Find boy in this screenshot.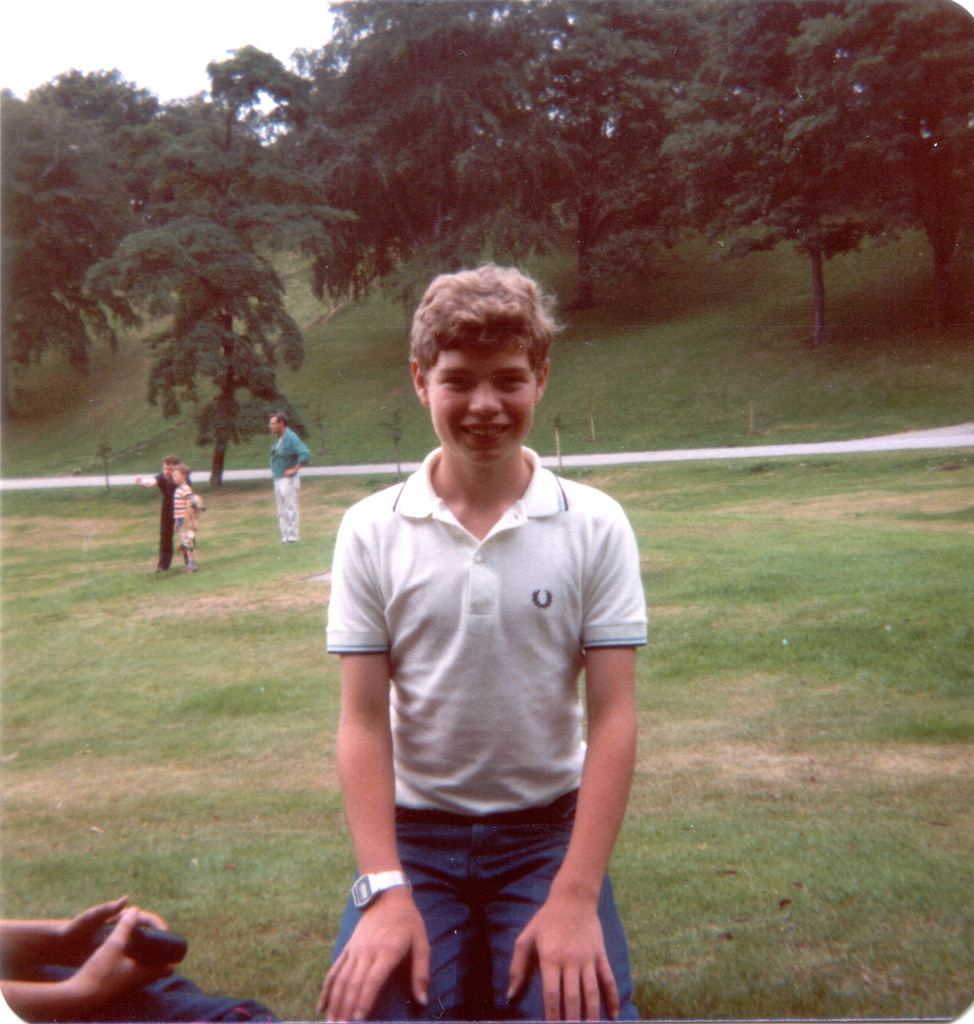
The bounding box for boy is [x1=305, y1=230, x2=685, y2=1023].
